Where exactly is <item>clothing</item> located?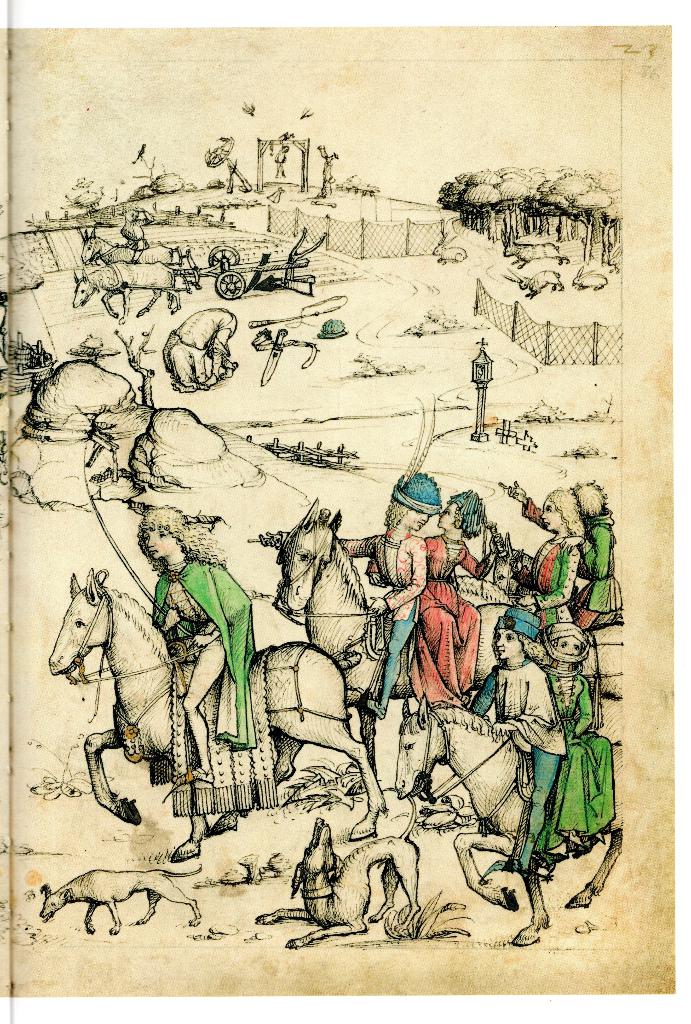
Its bounding box is pyautogui.locateOnScreen(413, 533, 486, 706).
